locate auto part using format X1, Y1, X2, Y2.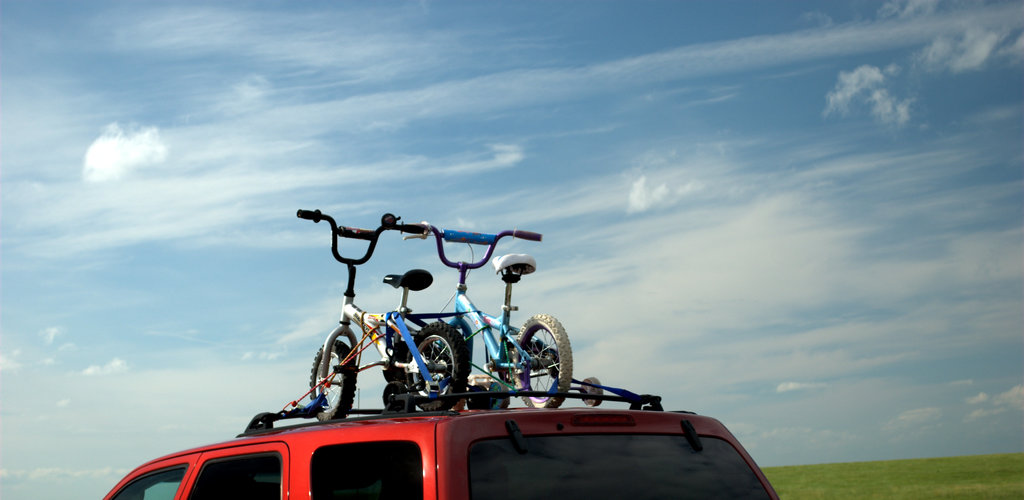
112, 454, 196, 499.
